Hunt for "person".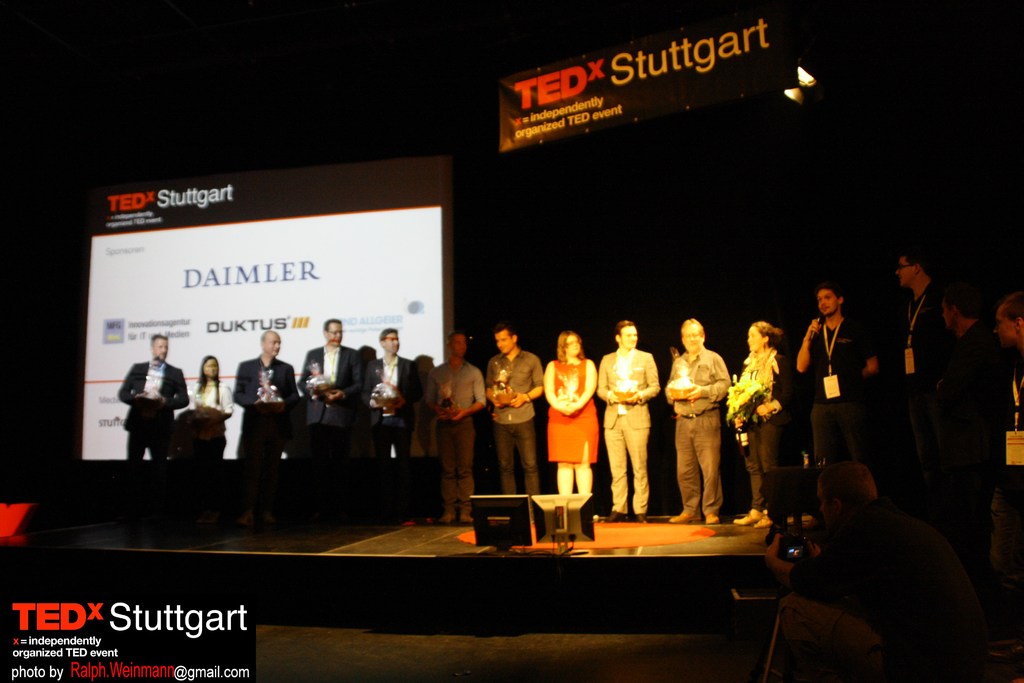
Hunted down at 193 359 238 424.
